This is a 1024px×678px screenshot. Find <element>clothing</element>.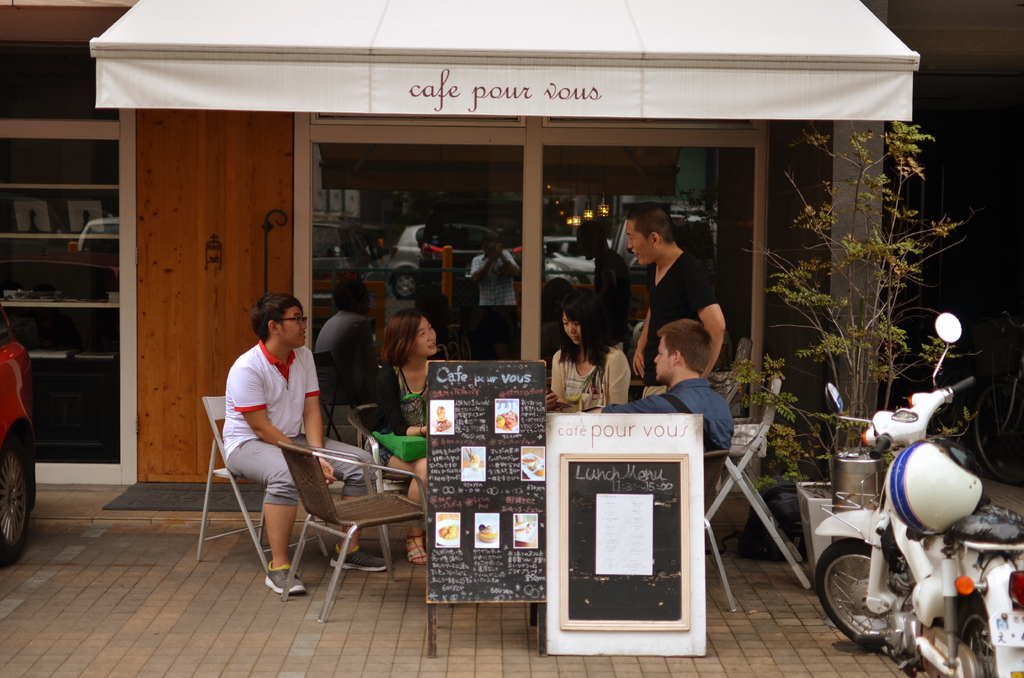
Bounding box: pyautogui.locateOnScreen(554, 334, 632, 408).
